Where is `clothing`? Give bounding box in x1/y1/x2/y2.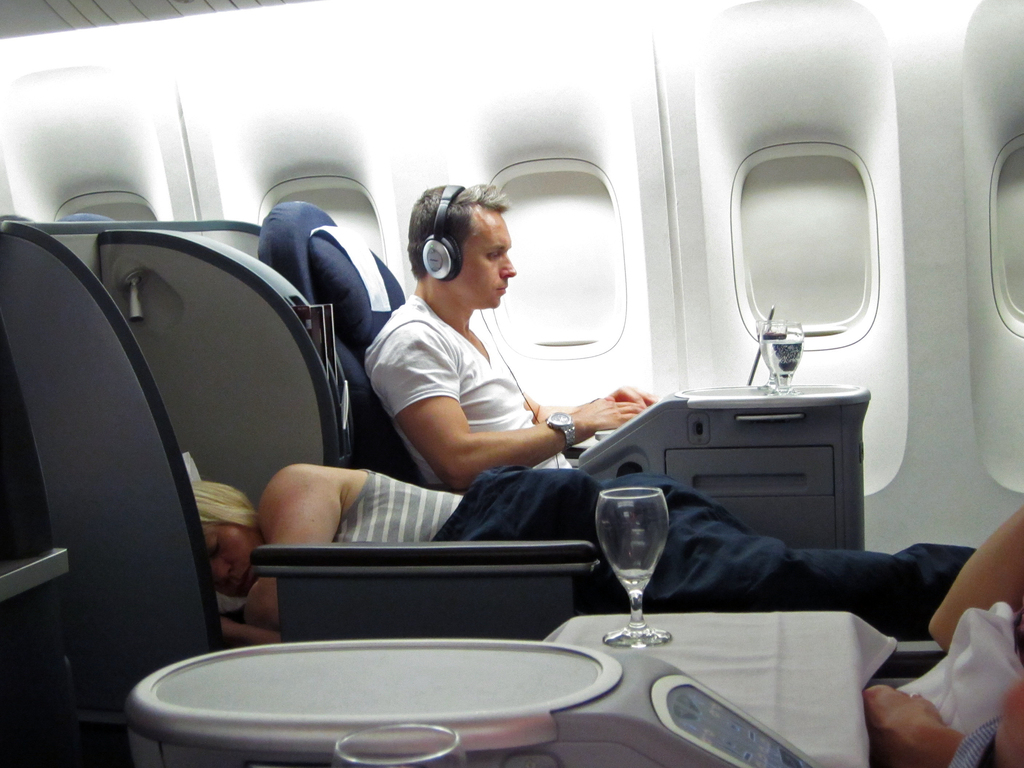
268/465/978/663.
